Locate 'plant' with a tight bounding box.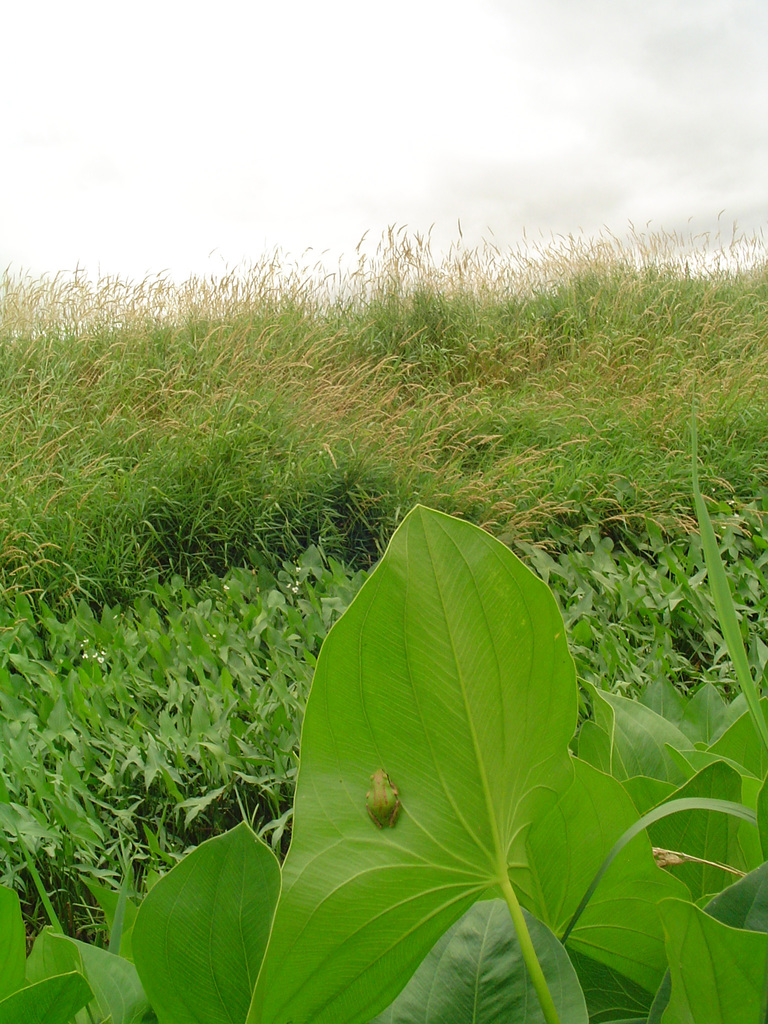
(left=0, top=183, right=767, bottom=1023).
